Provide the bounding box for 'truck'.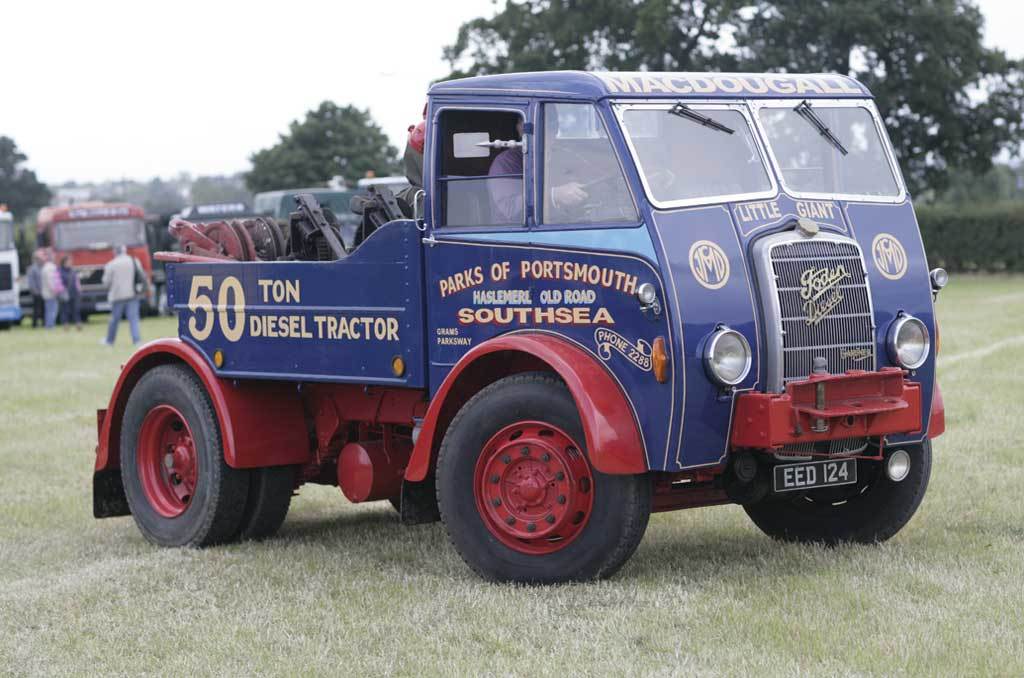
(left=31, top=200, right=158, bottom=315).
